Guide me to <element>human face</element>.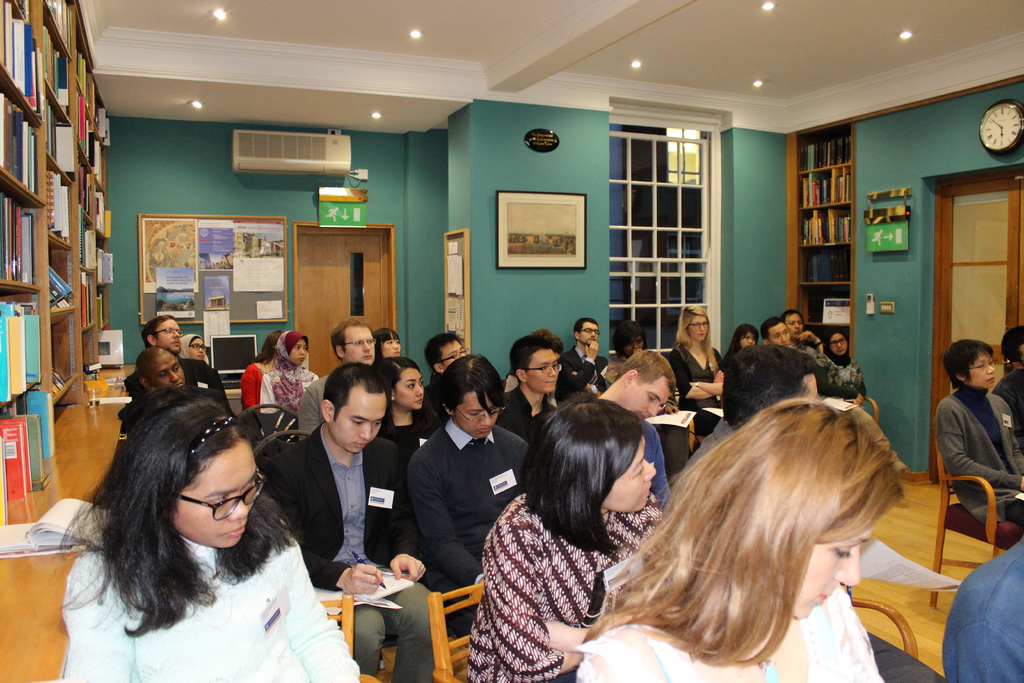
Guidance: 453,390,498,439.
